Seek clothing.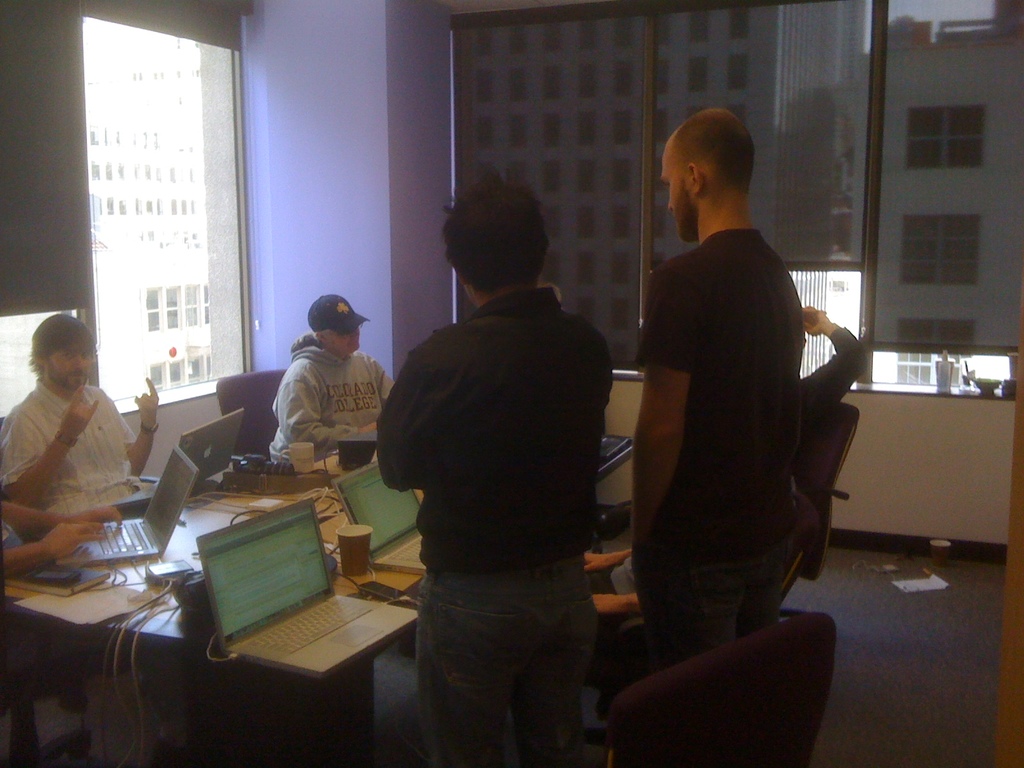
<region>269, 332, 394, 468</region>.
